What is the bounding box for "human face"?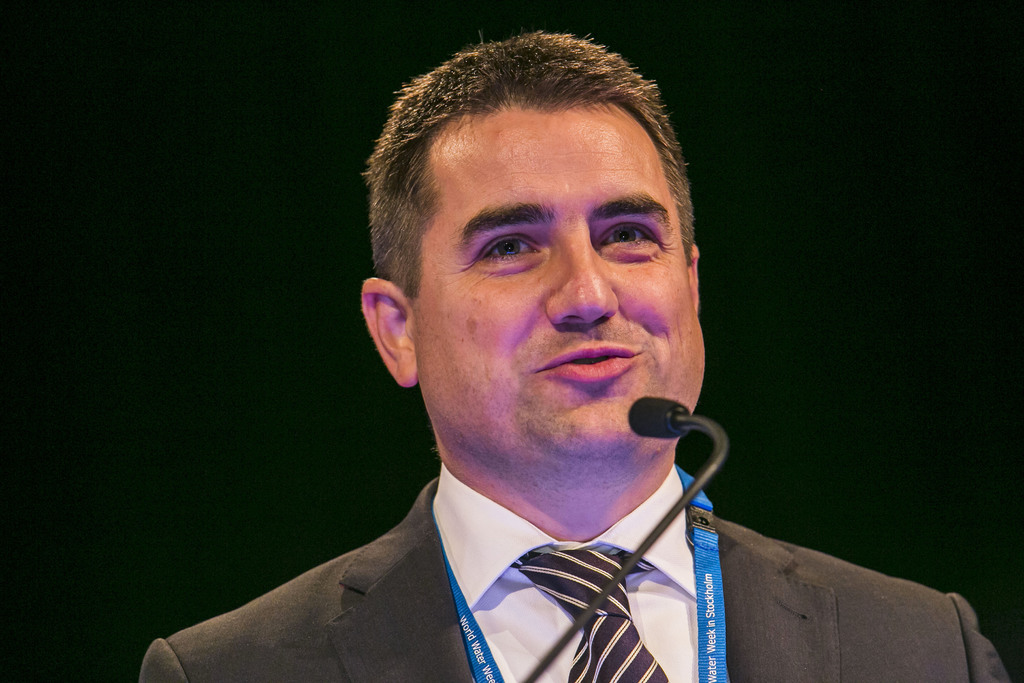
detection(413, 103, 705, 454).
